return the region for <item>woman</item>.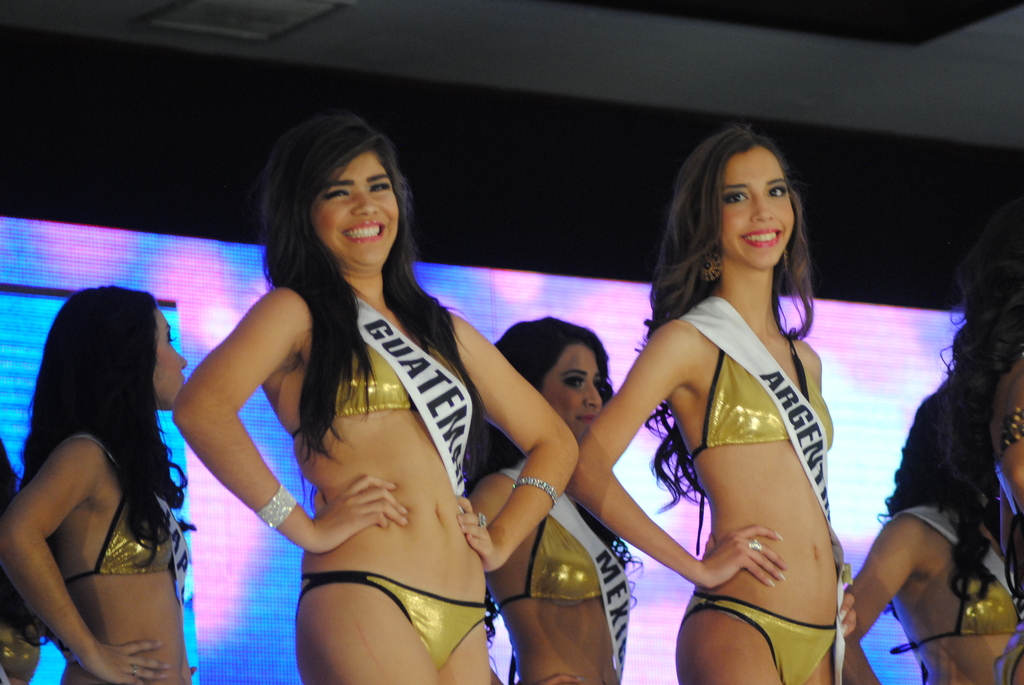
bbox=[170, 110, 582, 684].
